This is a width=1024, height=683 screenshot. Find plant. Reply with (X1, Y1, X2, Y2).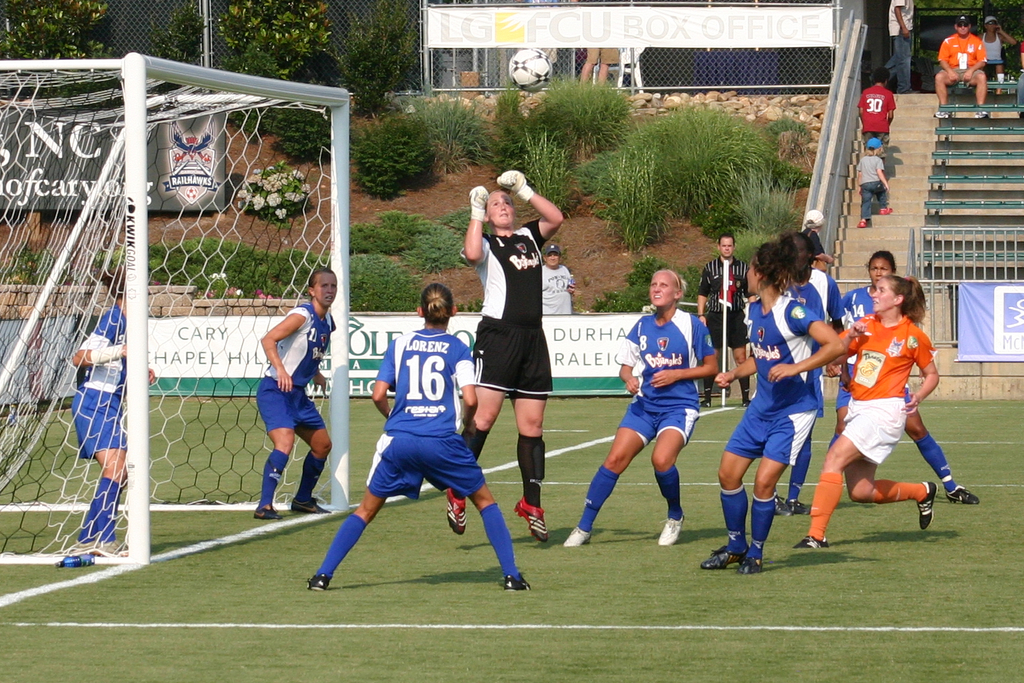
(405, 90, 499, 178).
